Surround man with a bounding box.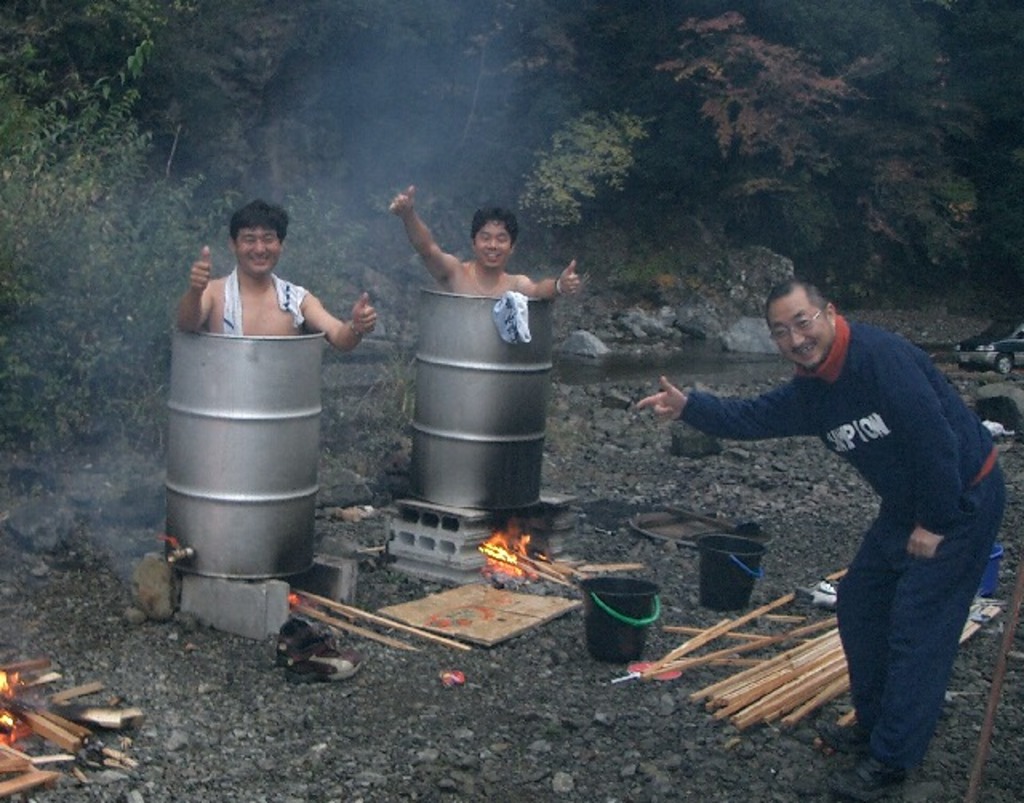
box(166, 222, 362, 362).
